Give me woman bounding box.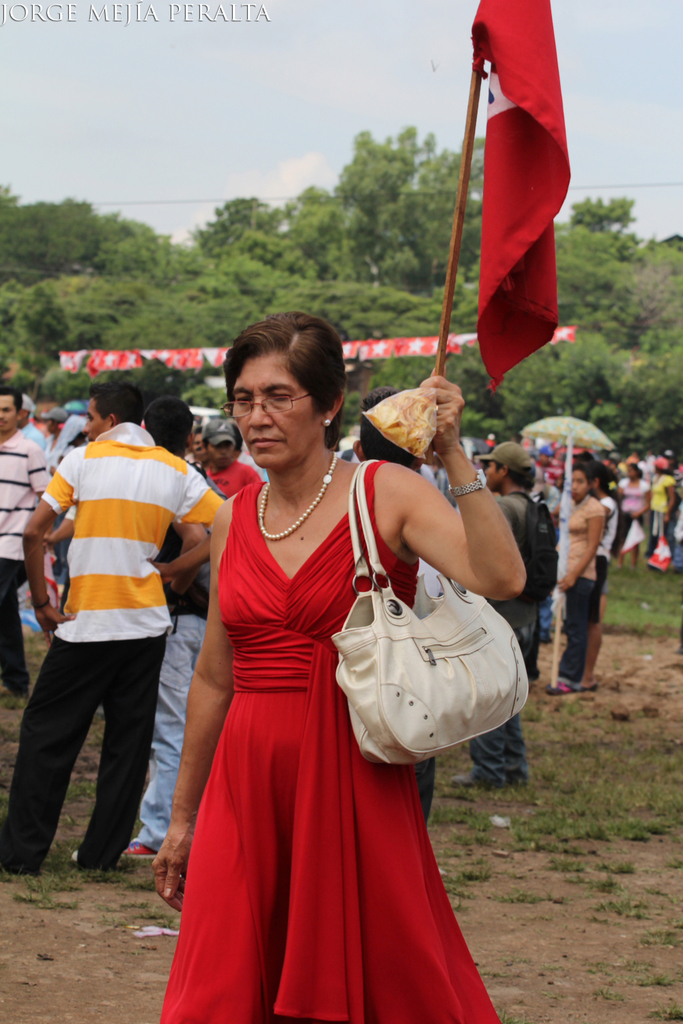
rect(161, 306, 491, 1008).
